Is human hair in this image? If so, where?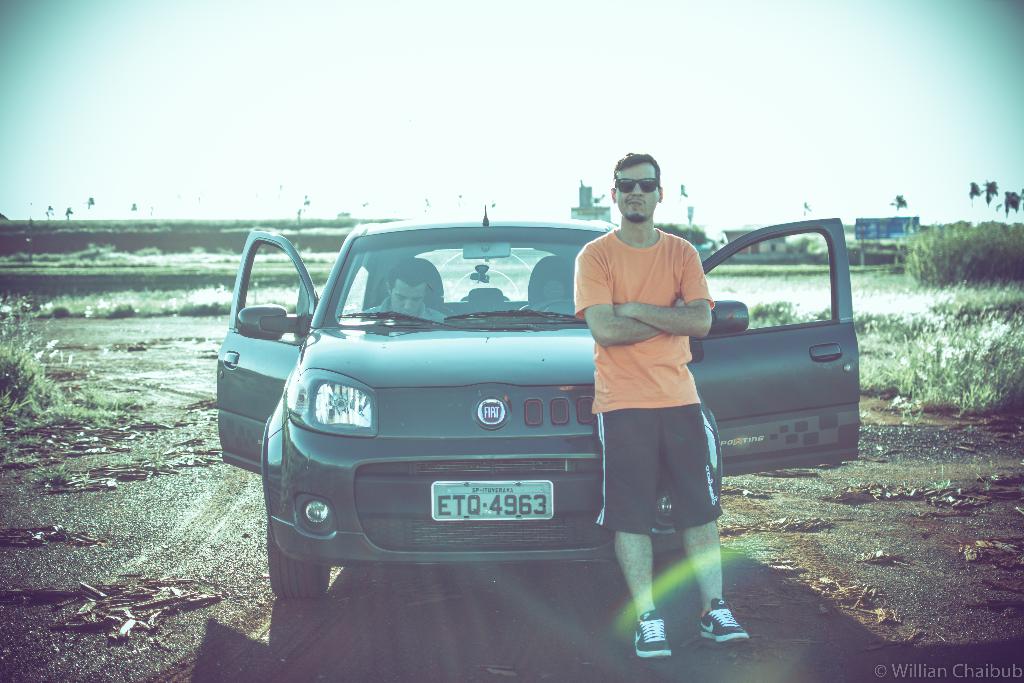
Yes, at (x1=387, y1=255, x2=427, y2=286).
